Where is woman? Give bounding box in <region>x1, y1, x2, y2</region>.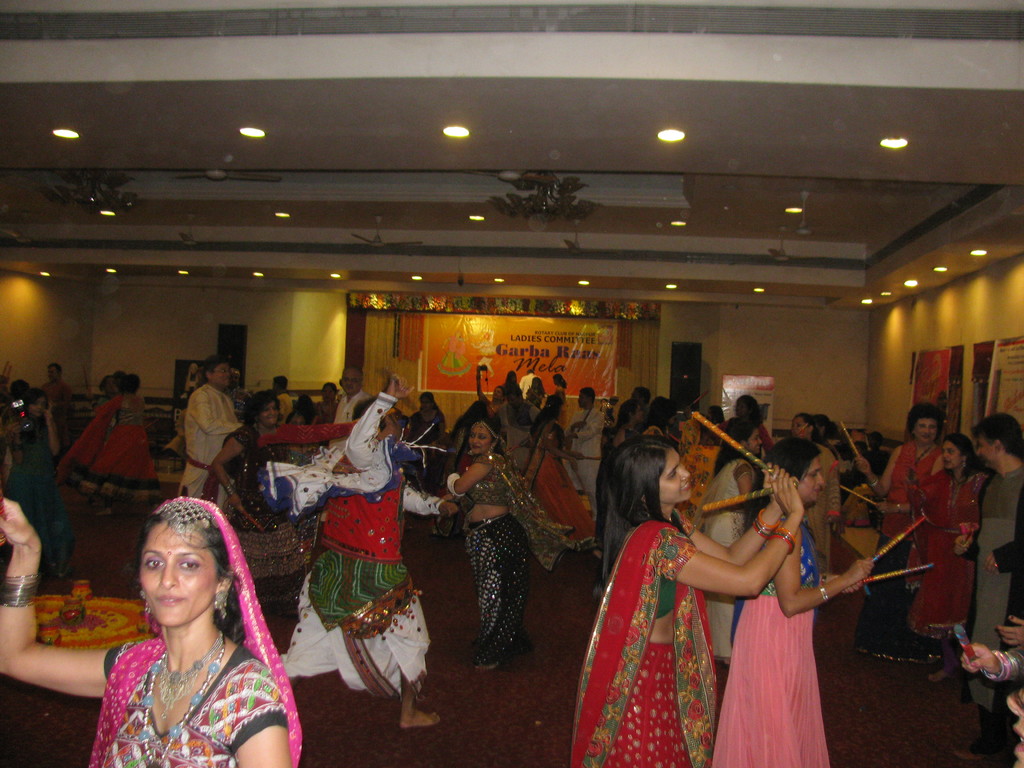
<region>35, 360, 74, 447</region>.
